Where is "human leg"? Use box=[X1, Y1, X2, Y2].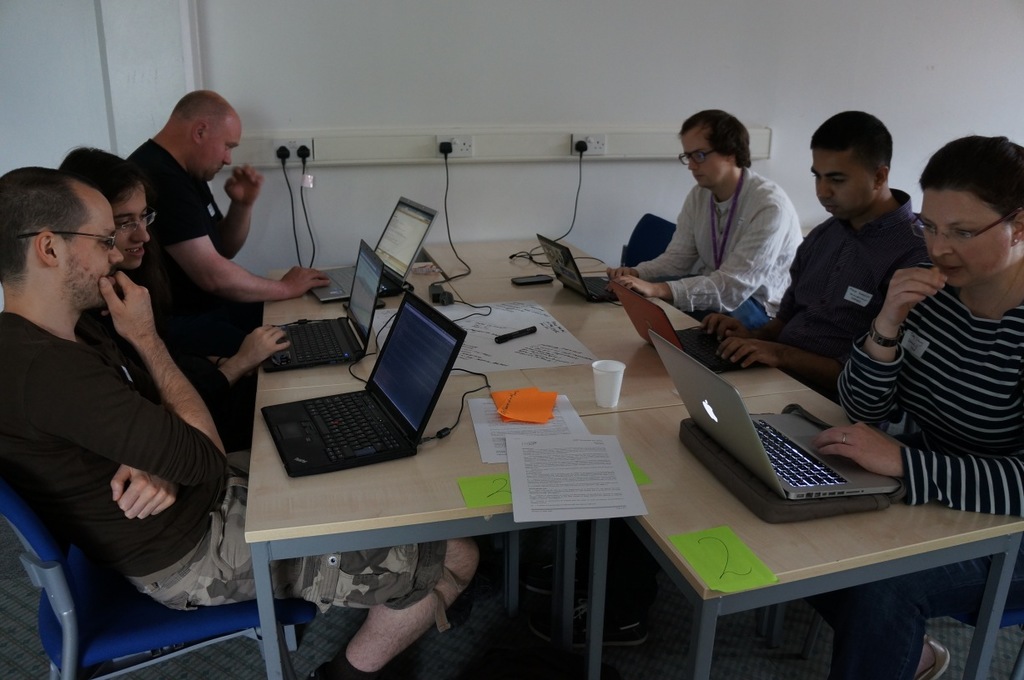
box=[911, 638, 956, 679].
